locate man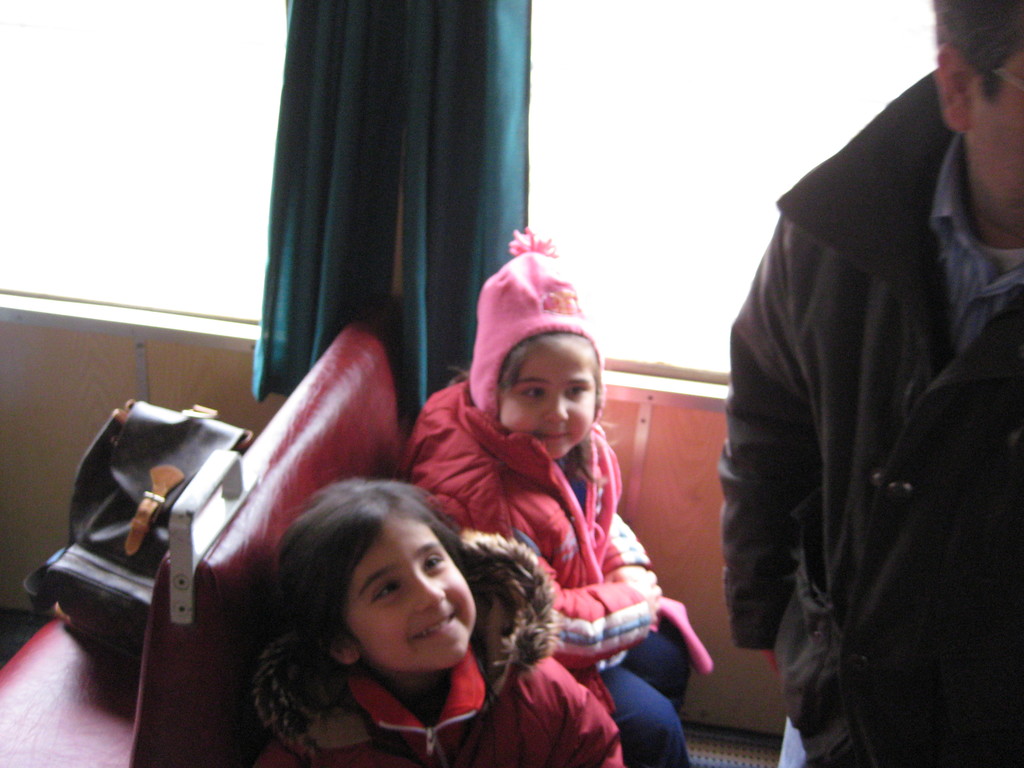
<box>716,2,1023,767</box>
